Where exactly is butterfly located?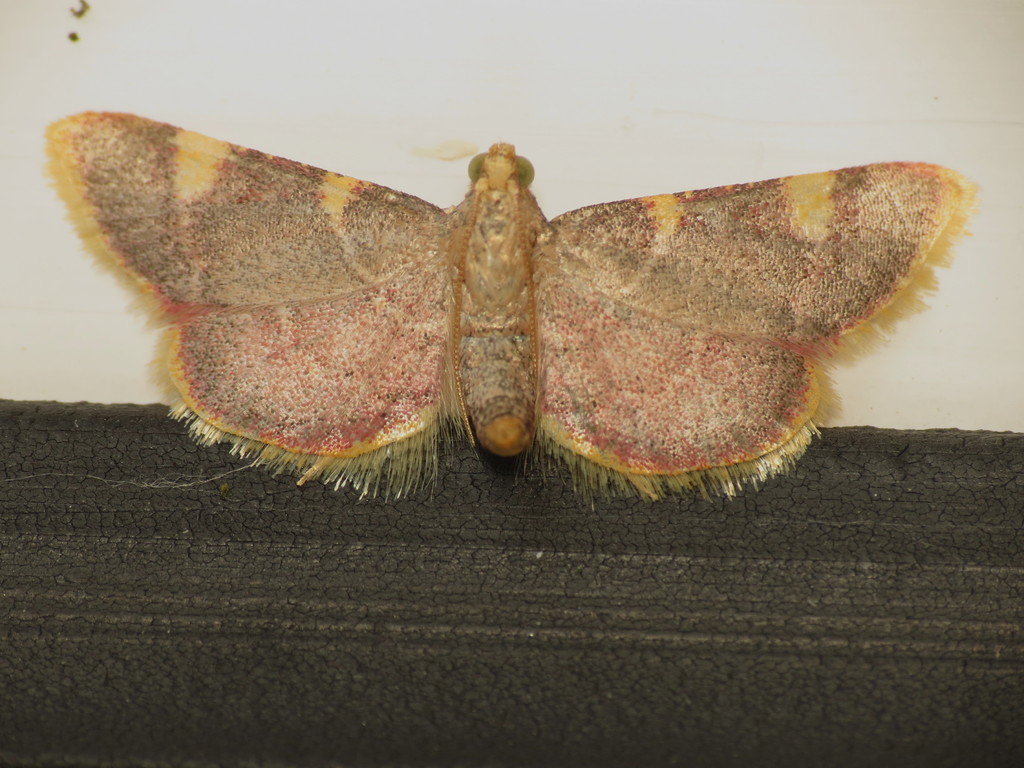
Its bounding box is detection(43, 110, 980, 502).
